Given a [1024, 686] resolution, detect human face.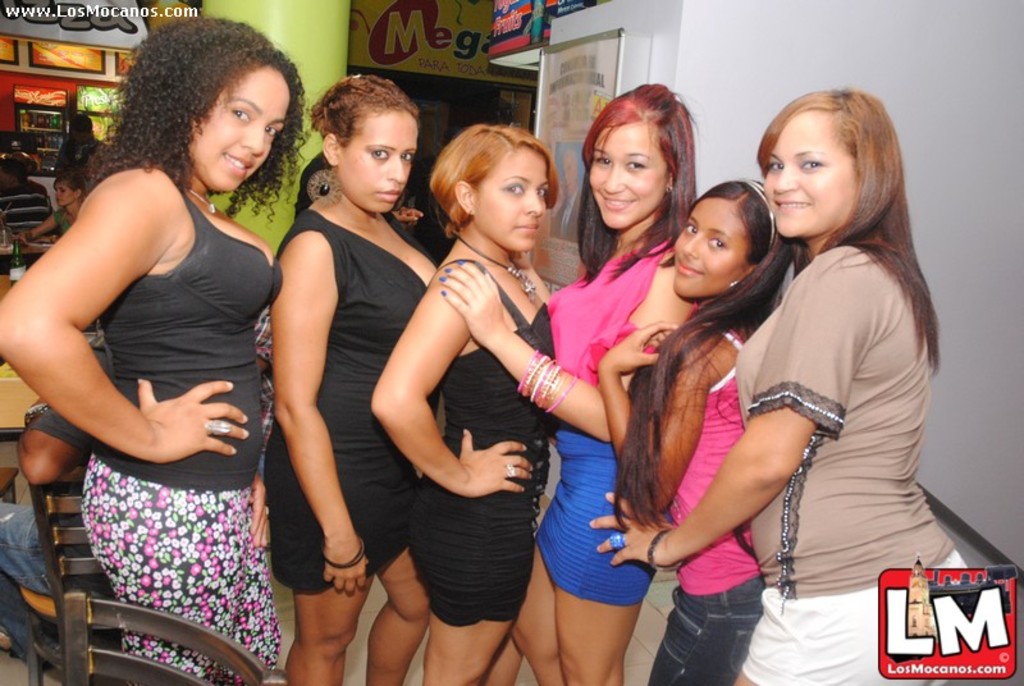
763,109,858,238.
